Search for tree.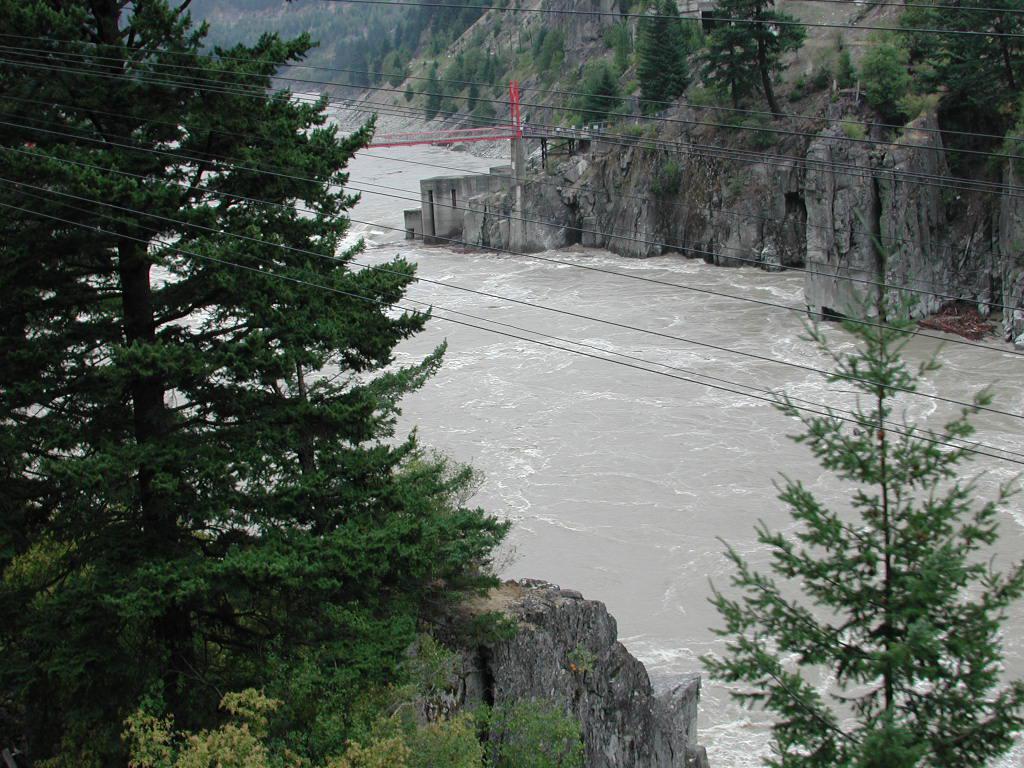
Found at 366/16/384/48.
